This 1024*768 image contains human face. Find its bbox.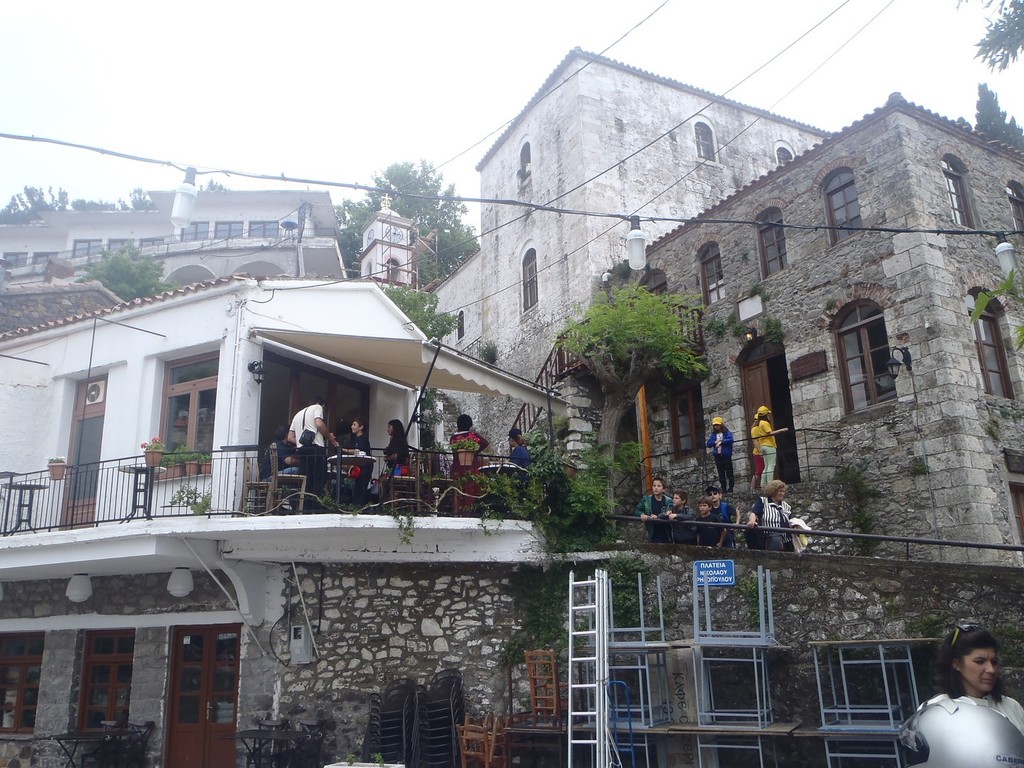
[700,506,707,513].
